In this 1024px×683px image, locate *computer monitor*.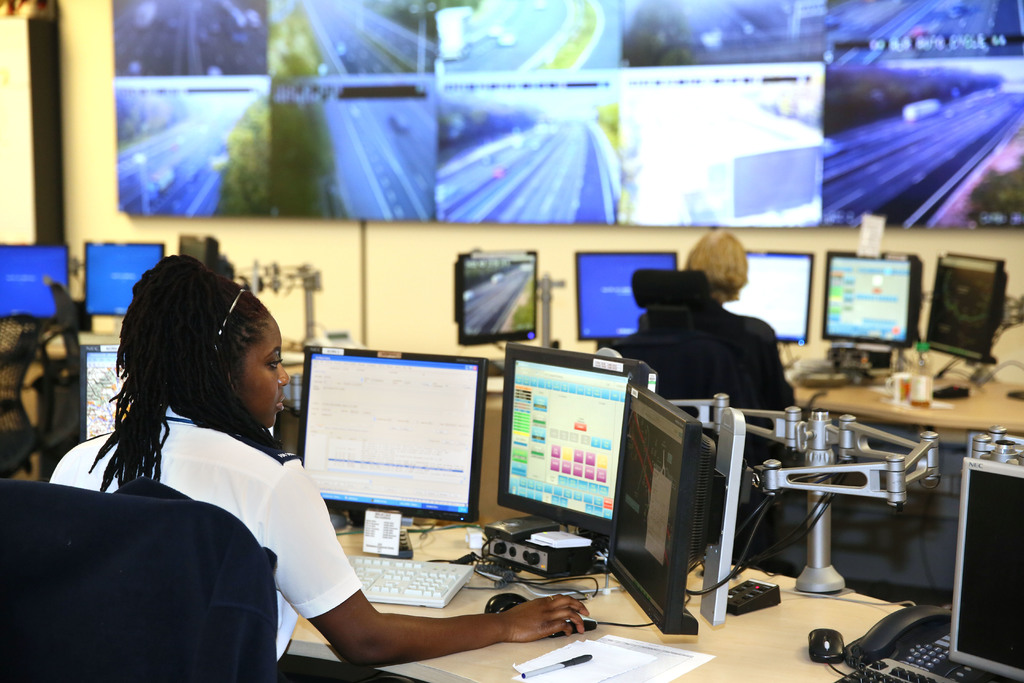
Bounding box: select_region(0, 240, 67, 319).
